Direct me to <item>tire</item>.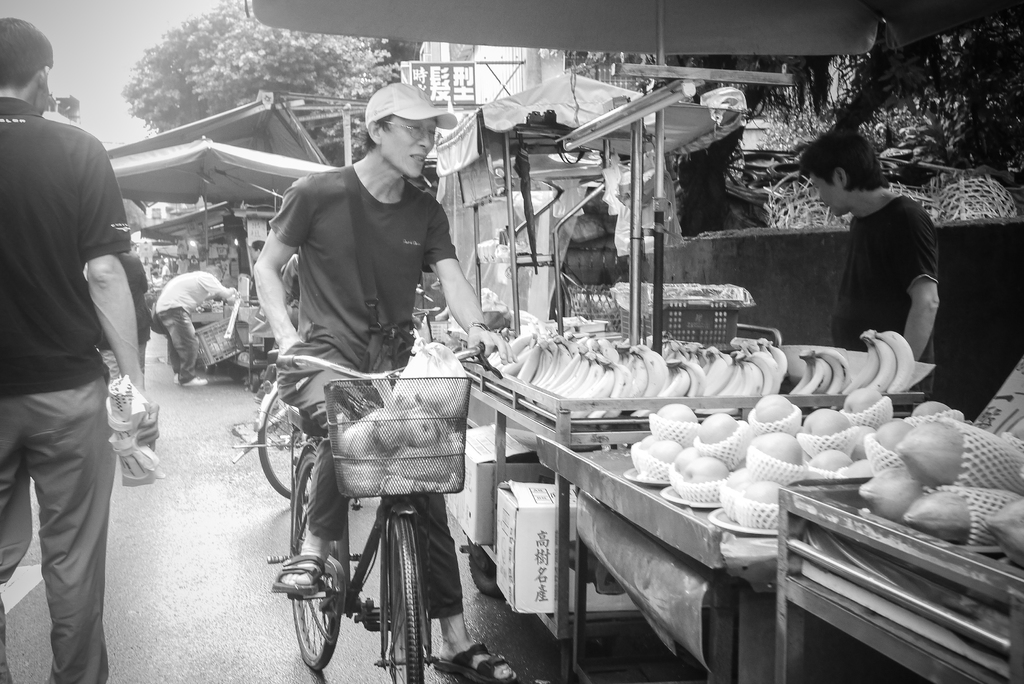
Direction: region(388, 526, 426, 683).
